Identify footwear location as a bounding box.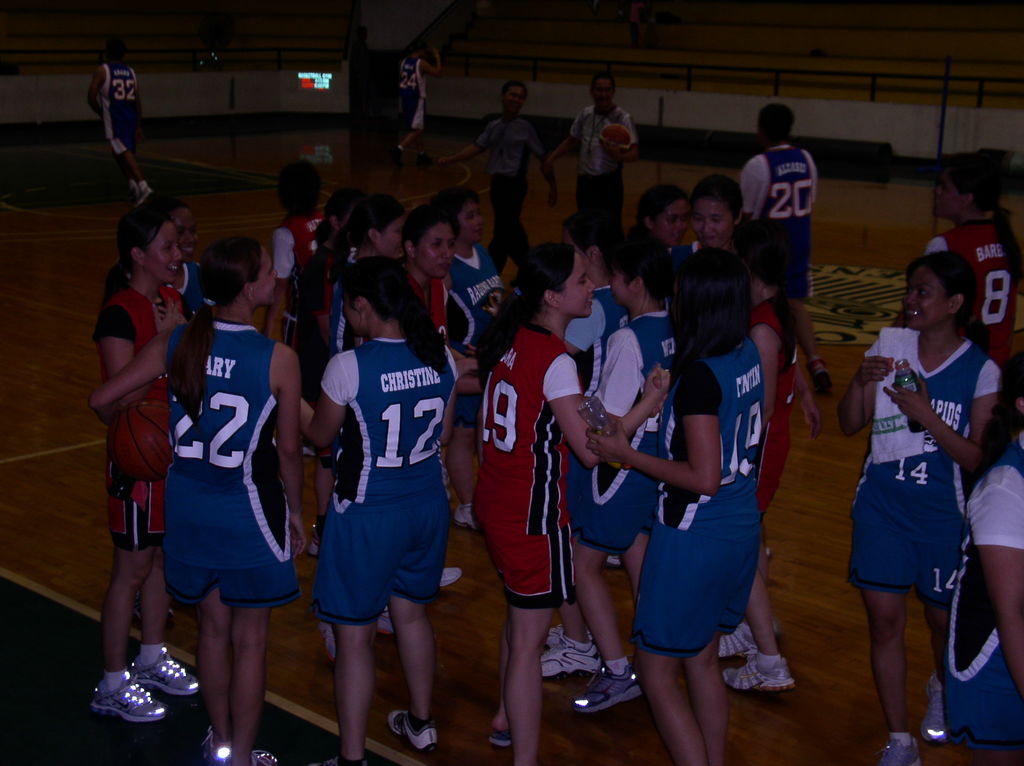
[x1=605, y1=556, x2=622, y2=564].
